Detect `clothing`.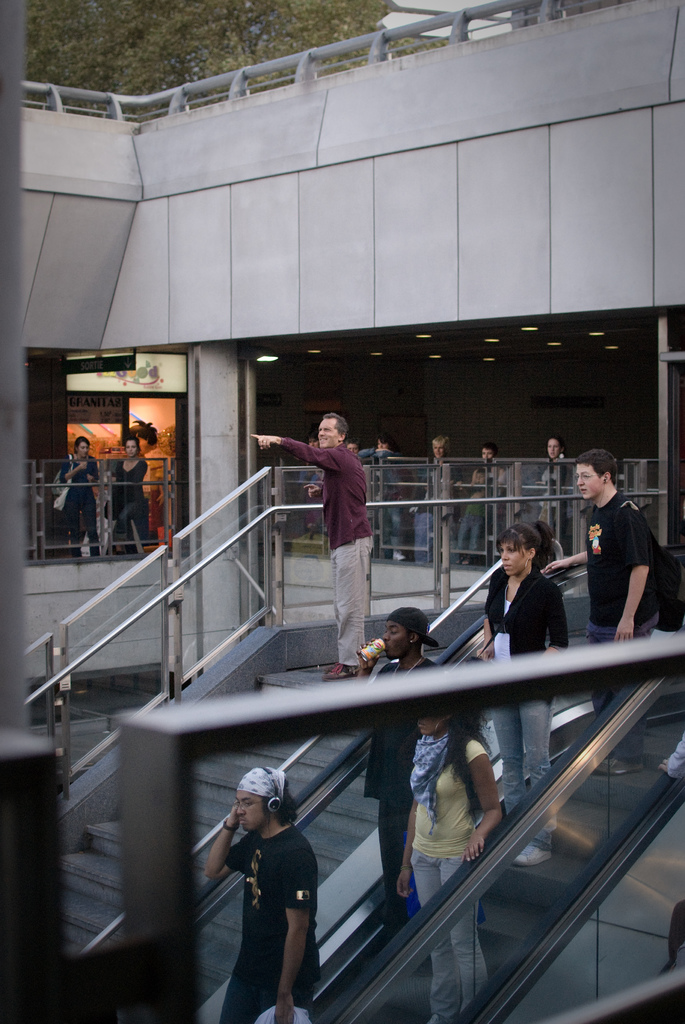
Detected at select_region(485, 574, 564, 851).
